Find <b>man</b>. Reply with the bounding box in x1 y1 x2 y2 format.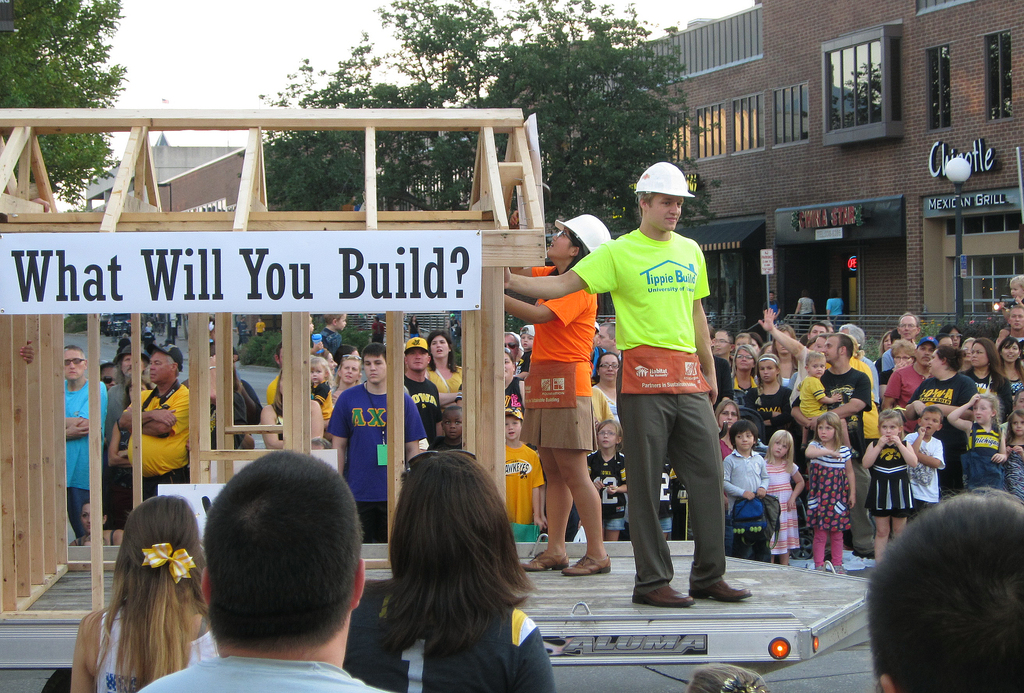
161 434 387 692.
